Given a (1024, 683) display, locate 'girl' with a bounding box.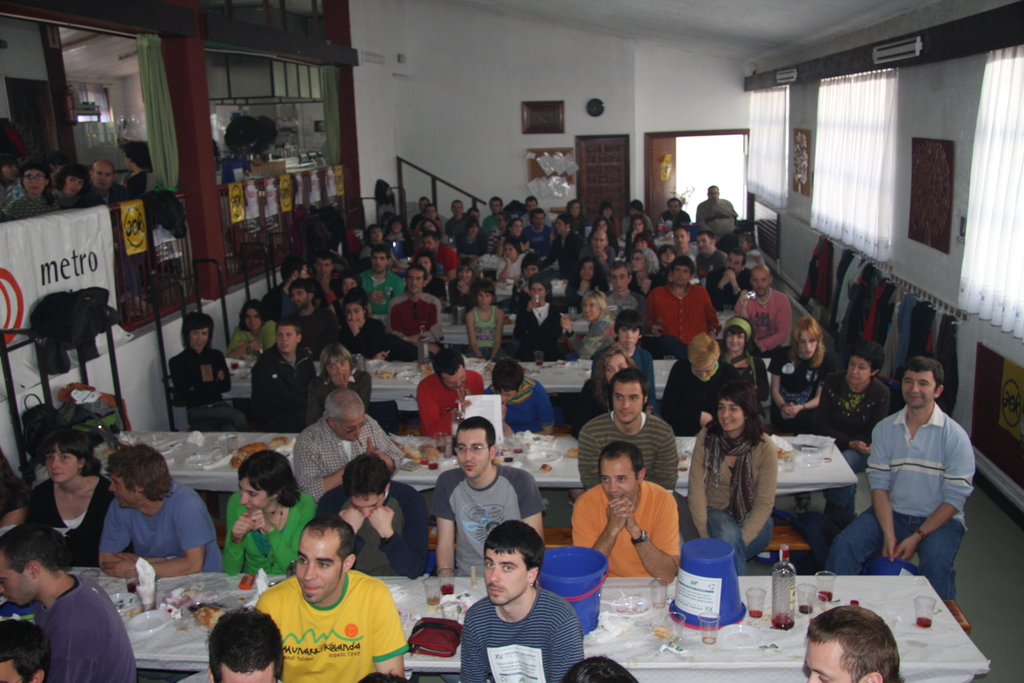
Located: [x1=465, y1=281, x2=508, y2=362].
